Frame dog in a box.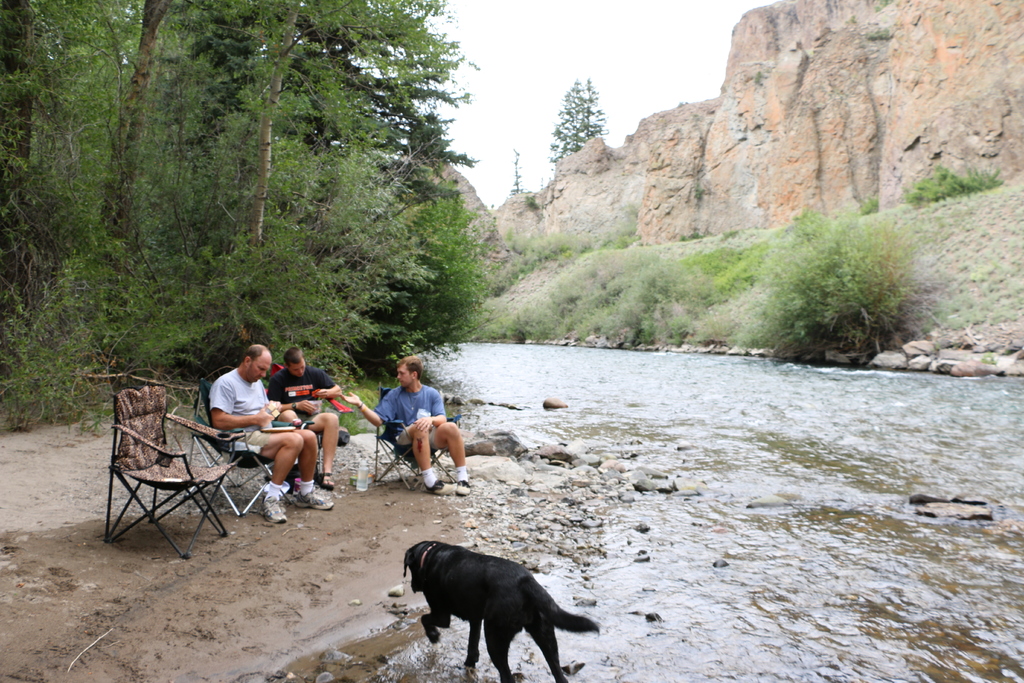
[x1=400, y1=536, x2=598, y2=682].
